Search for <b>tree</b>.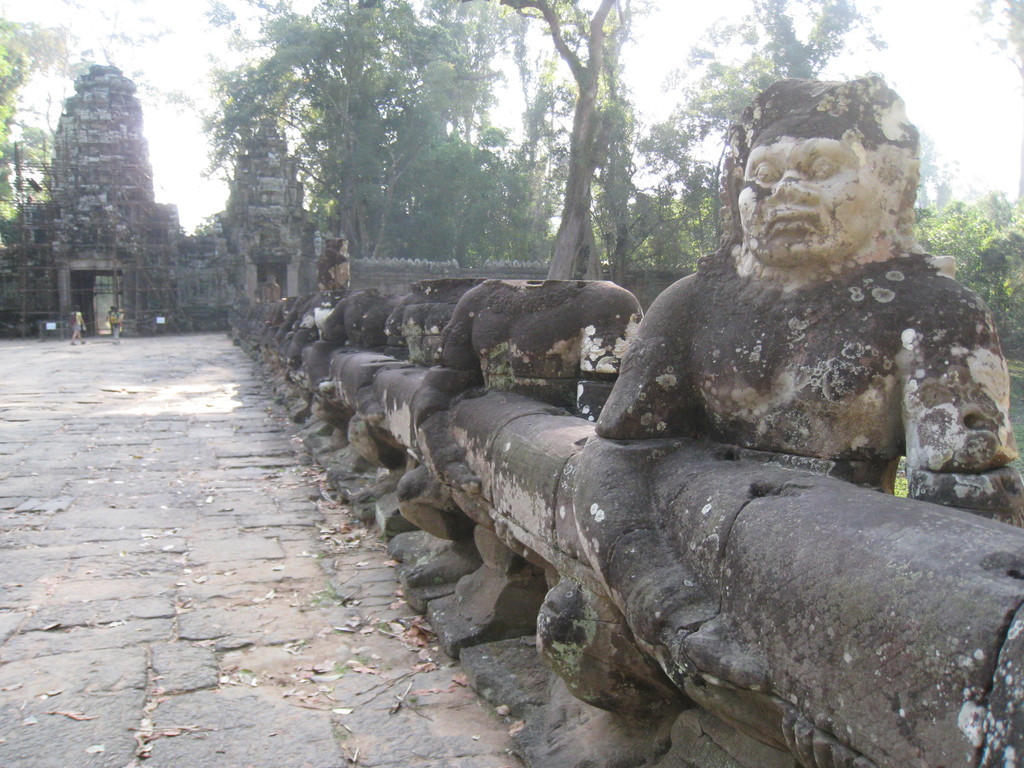
Found at bbox=[205, 0, 580, 266].
